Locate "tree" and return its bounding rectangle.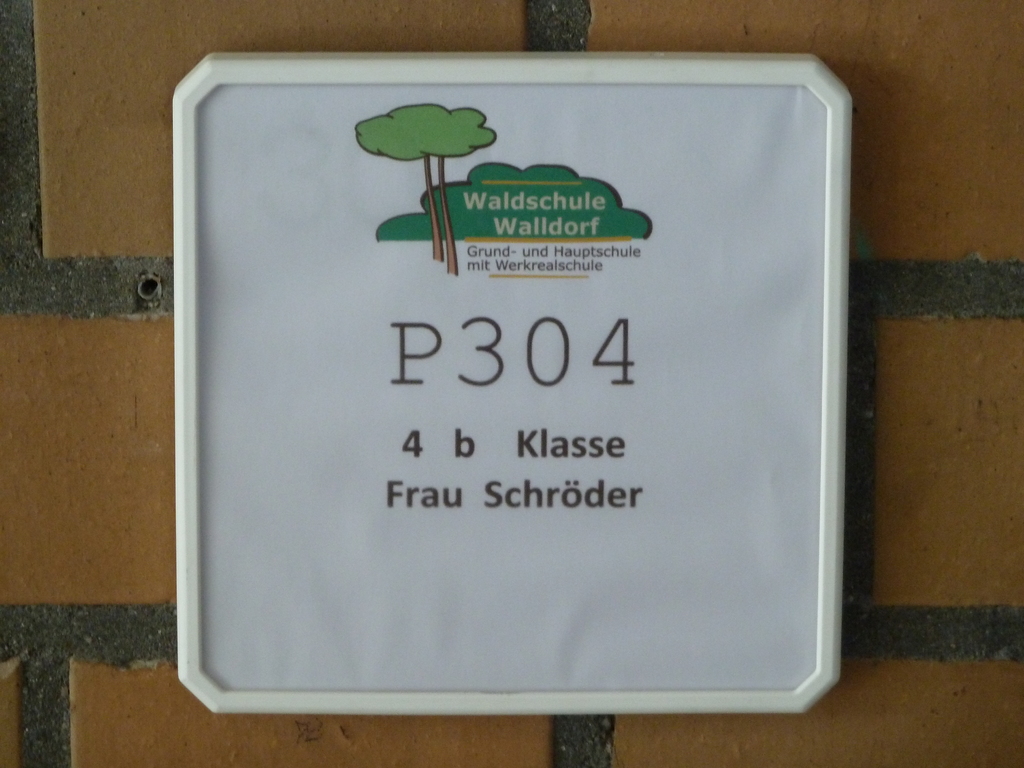
[352, 102, 500, 270].
